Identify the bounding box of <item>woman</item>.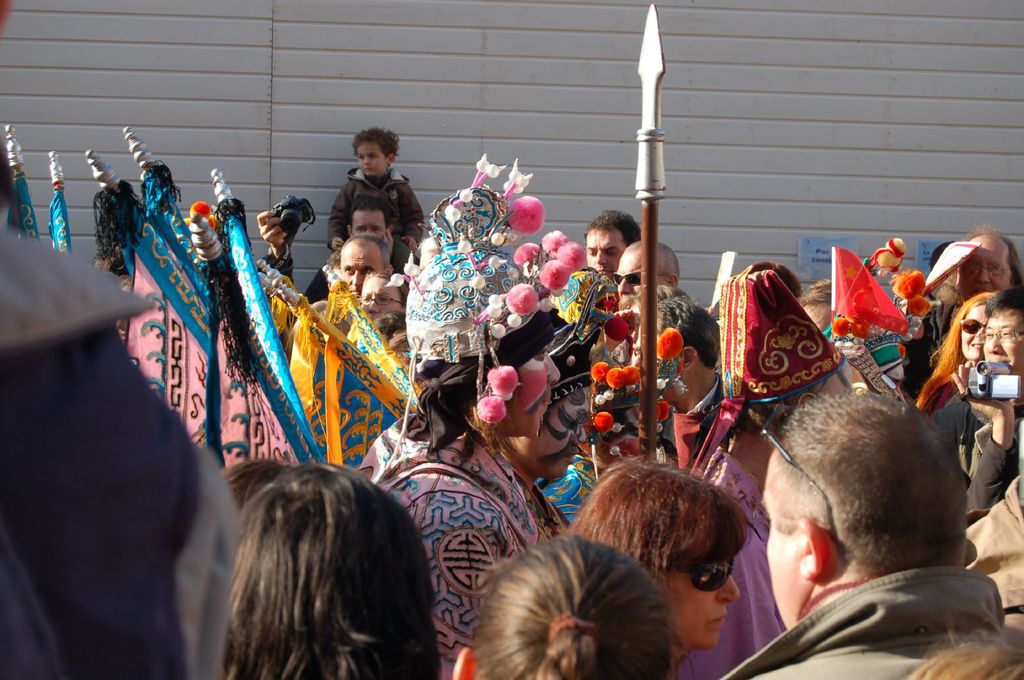
crop(215, 460, 445, 679).
